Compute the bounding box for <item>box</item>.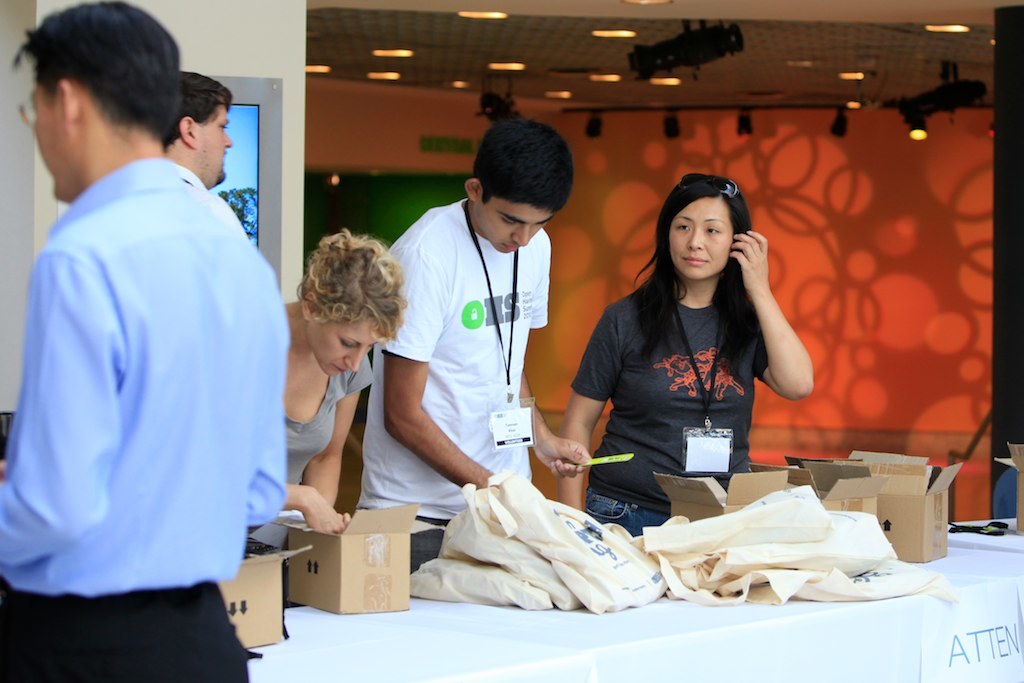
836, 450, 963, 561.
